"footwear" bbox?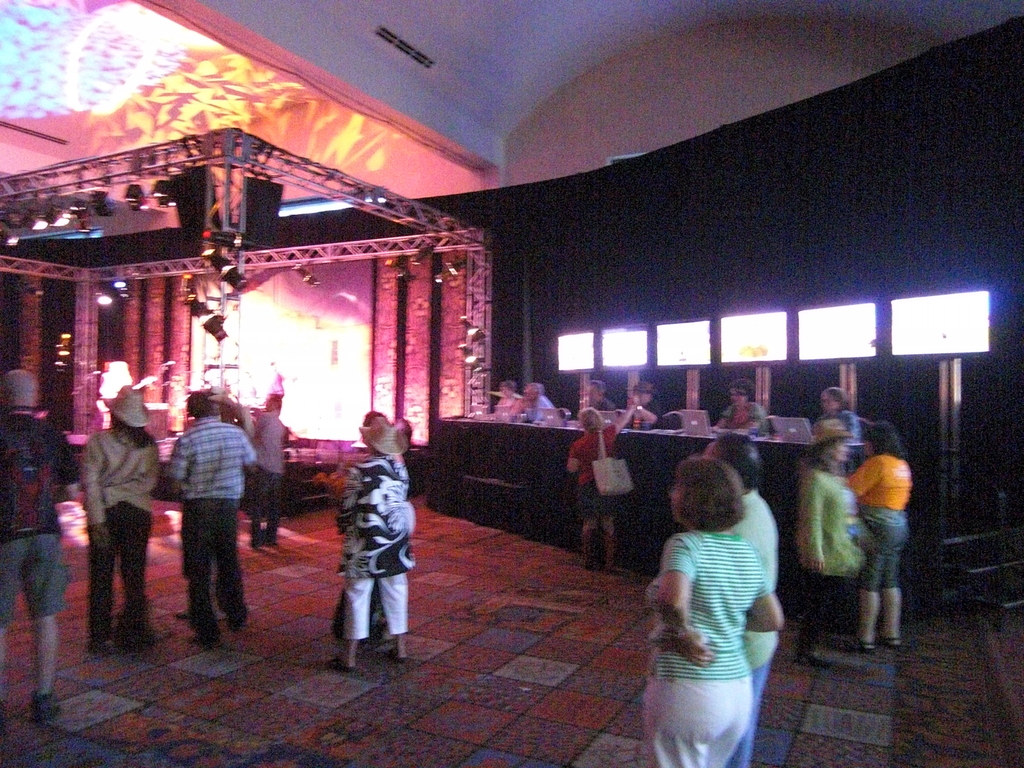
(x1=35, y1=689, x2=60, y2=721)
